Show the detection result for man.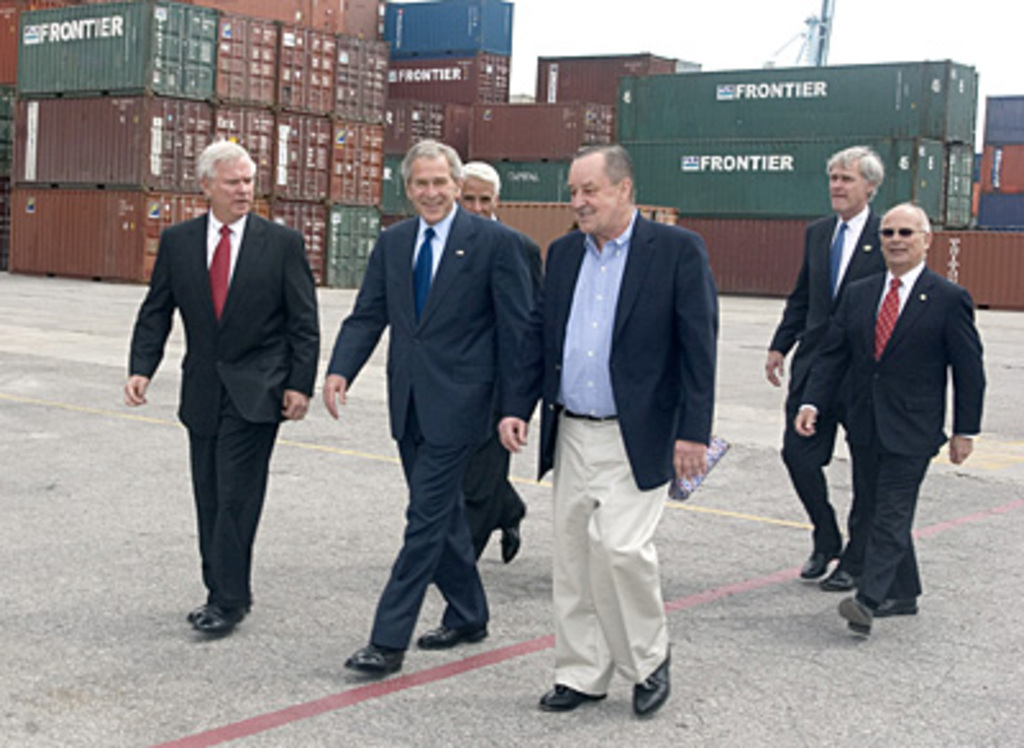
791/197/988/630.
